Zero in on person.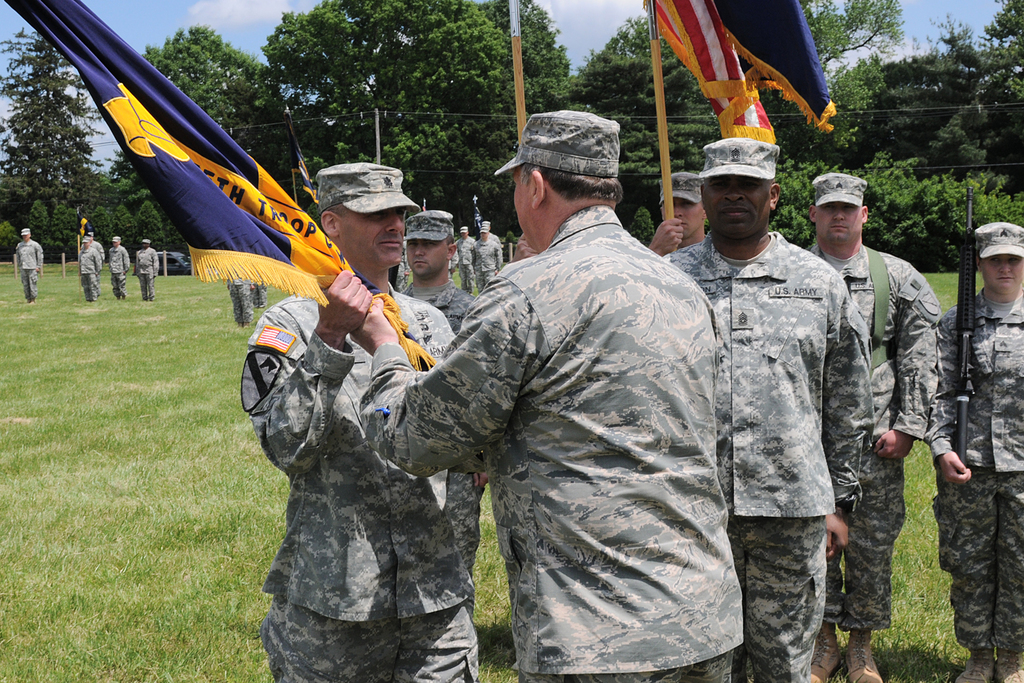
Zeroed in: 76/233/97/300.
